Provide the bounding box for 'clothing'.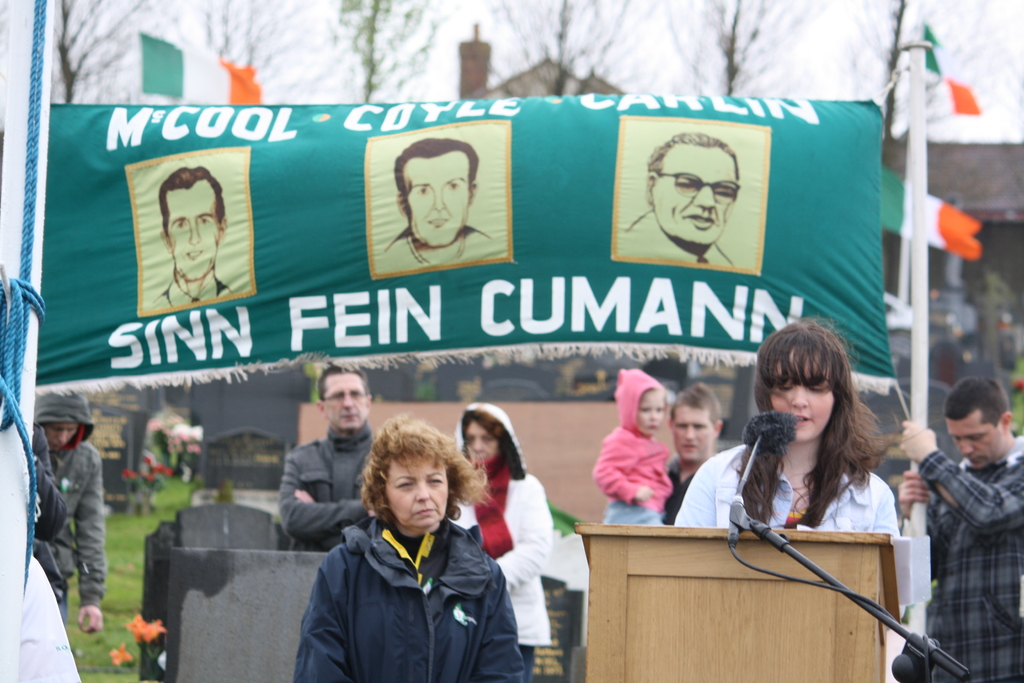
665/457/692/523.
